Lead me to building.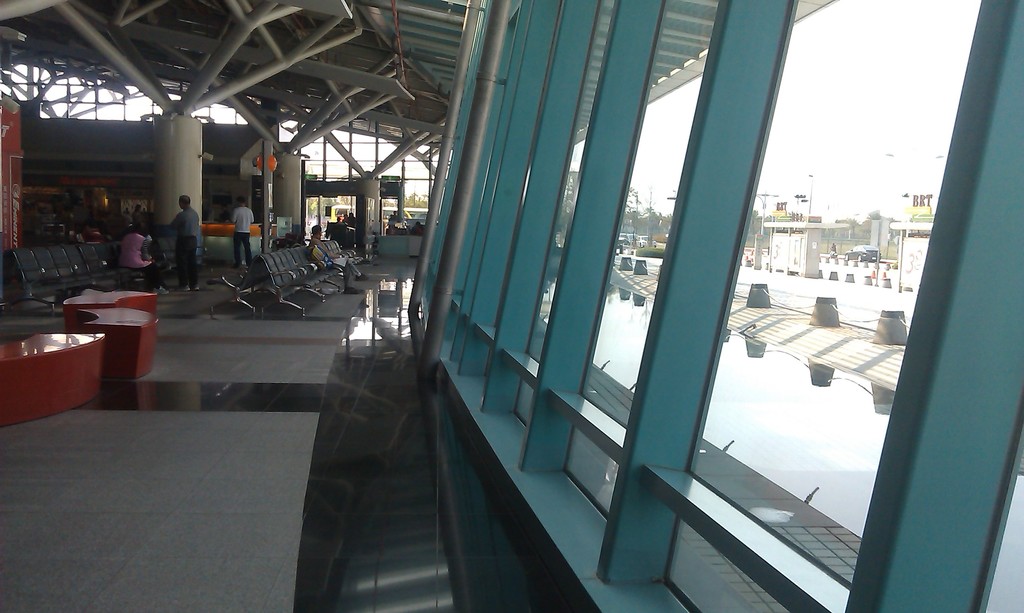
Lead to <bbox>0, 0, 1023, 612</bbox>.
